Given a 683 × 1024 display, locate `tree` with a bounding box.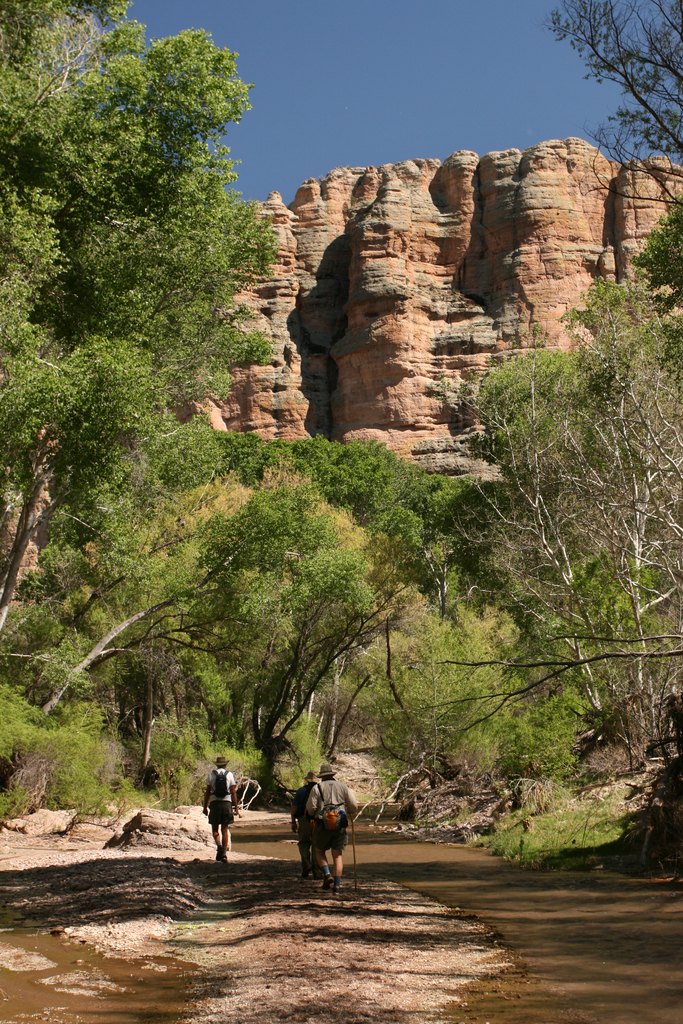
Located: bbox(543, 0, 682, 211).
